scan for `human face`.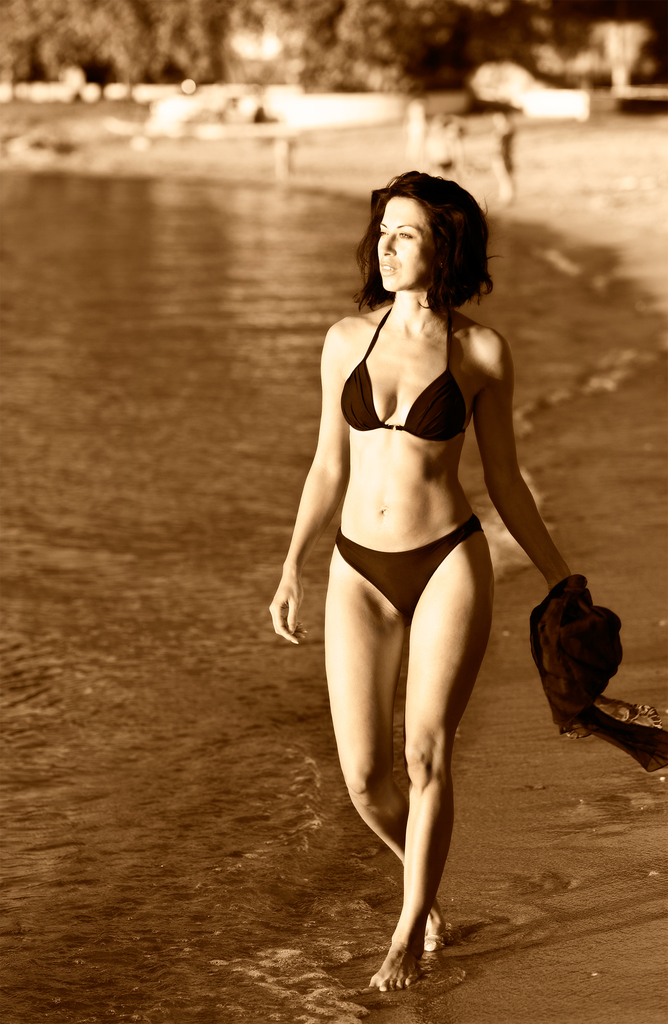
Scan result: 376 198 431 292.
